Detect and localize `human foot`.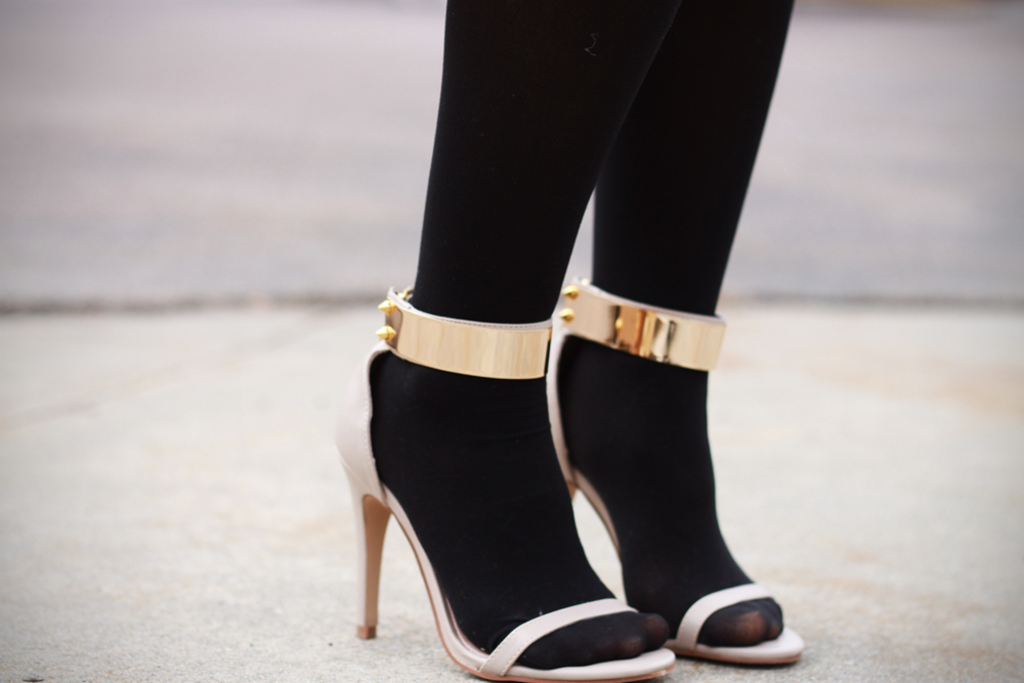
Localized at bbox(369, 351, 673, 668).
